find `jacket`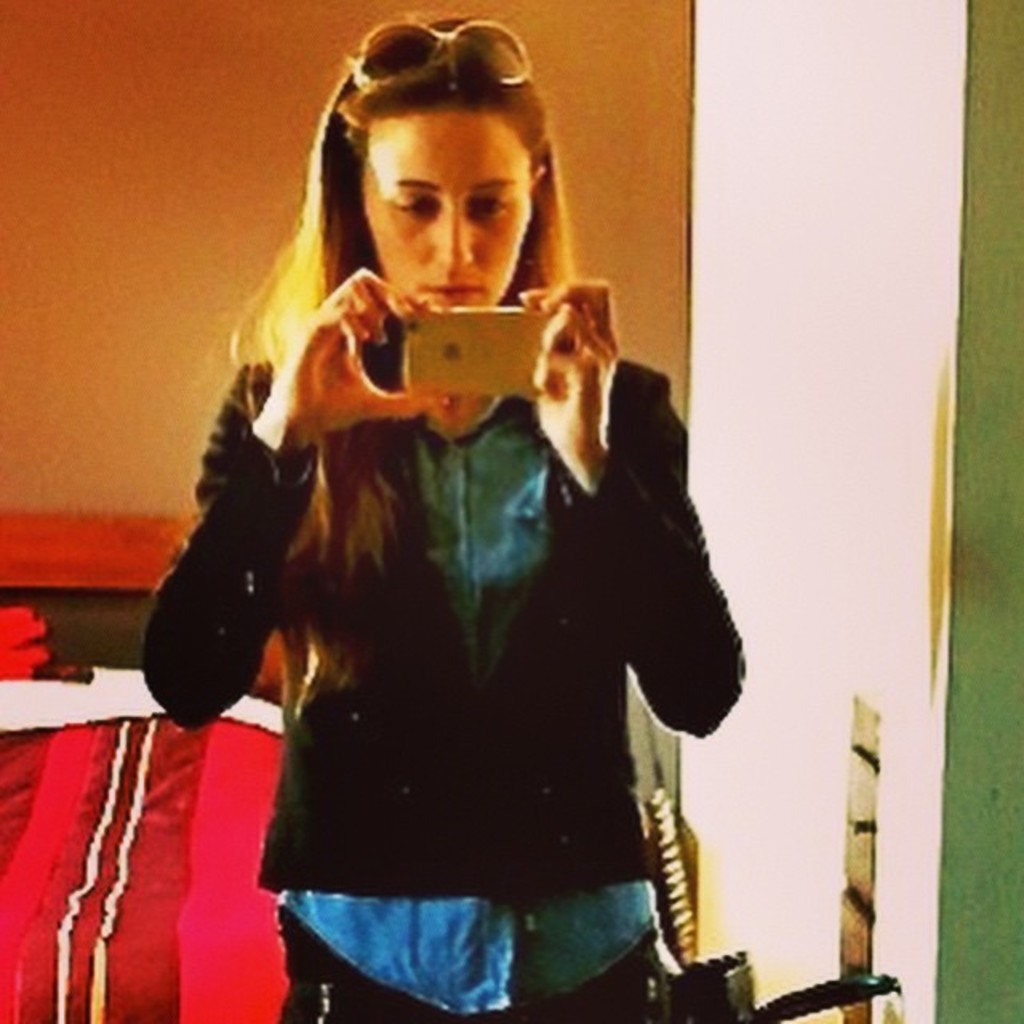
locate(139, 360, 746, 898)
